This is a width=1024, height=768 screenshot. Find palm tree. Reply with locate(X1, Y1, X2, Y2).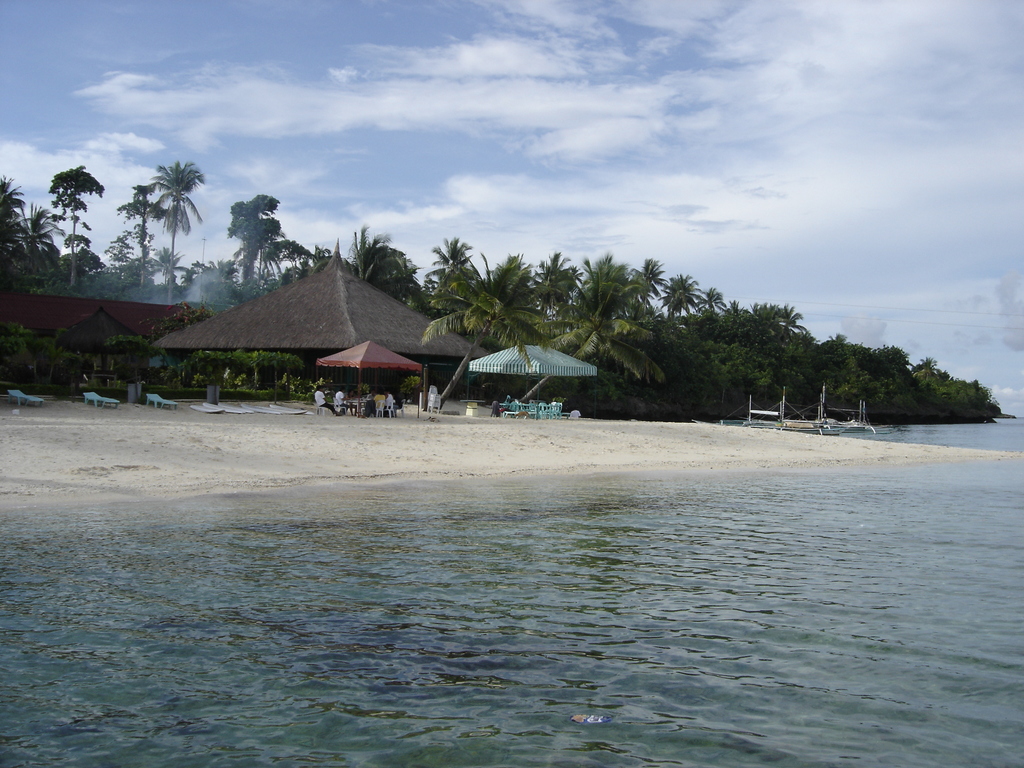
locate(428, 234, 477, 317).
